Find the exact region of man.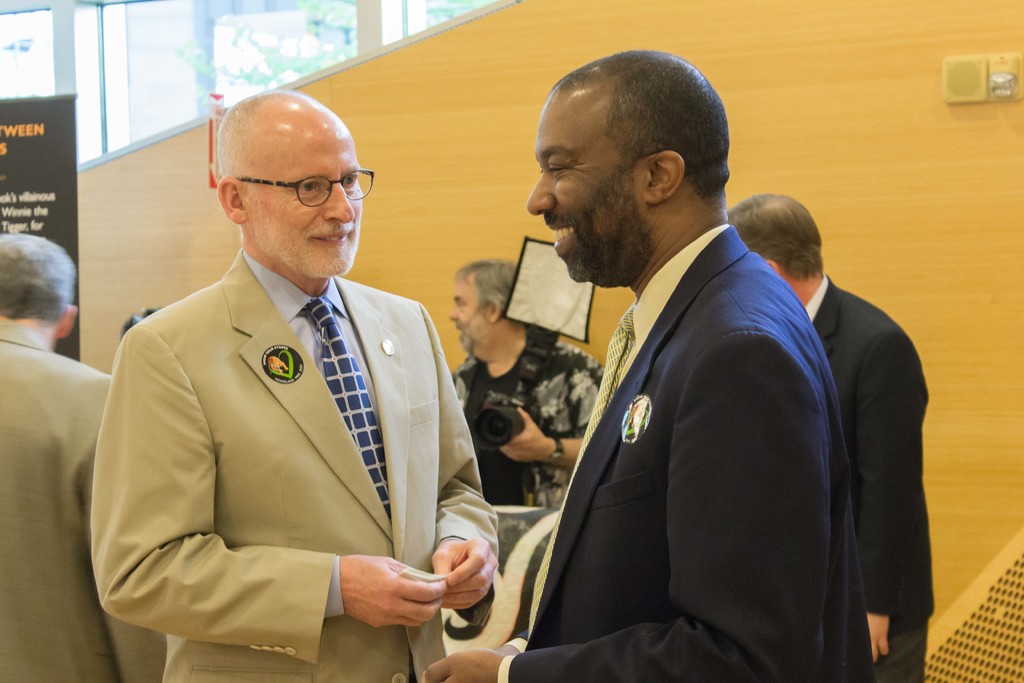
Exact region: [444,252,607,512].
